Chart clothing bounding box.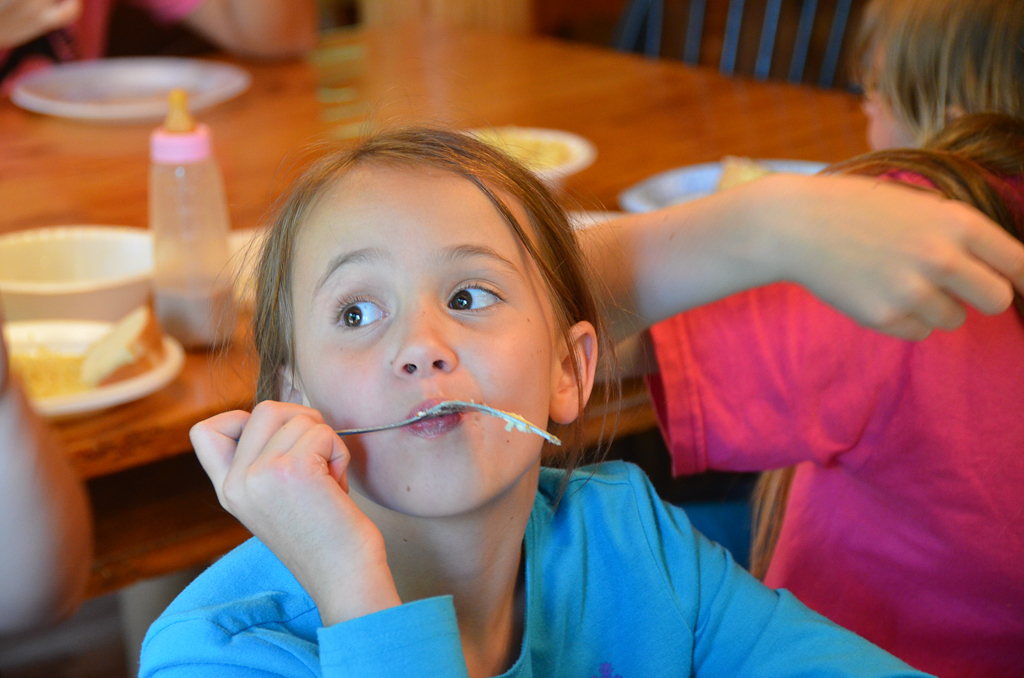
Charted: bbox=[143, 461, 932, 674].
